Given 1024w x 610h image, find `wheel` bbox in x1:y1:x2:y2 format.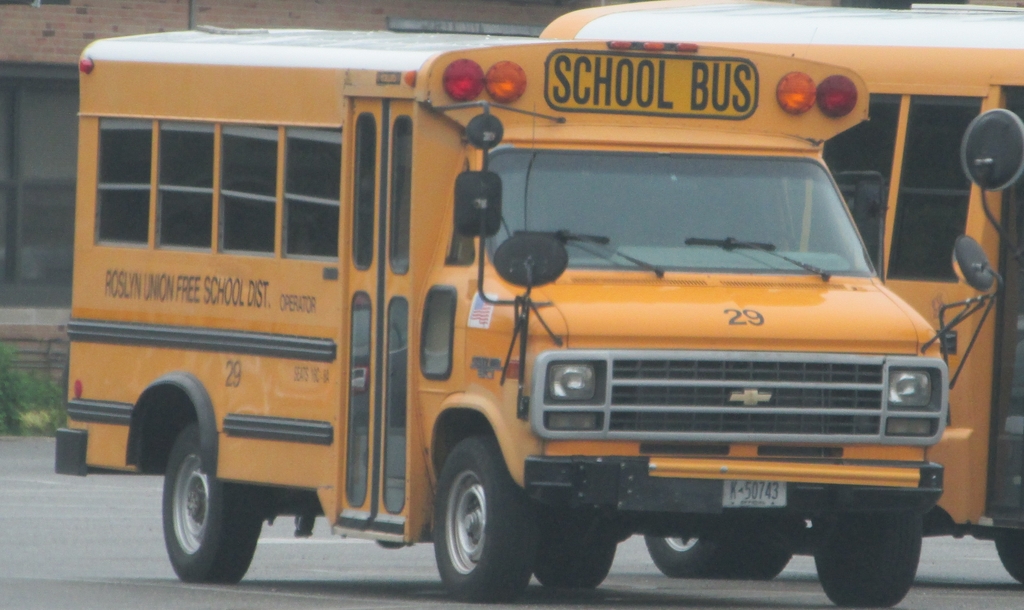
645:540:764:577.
